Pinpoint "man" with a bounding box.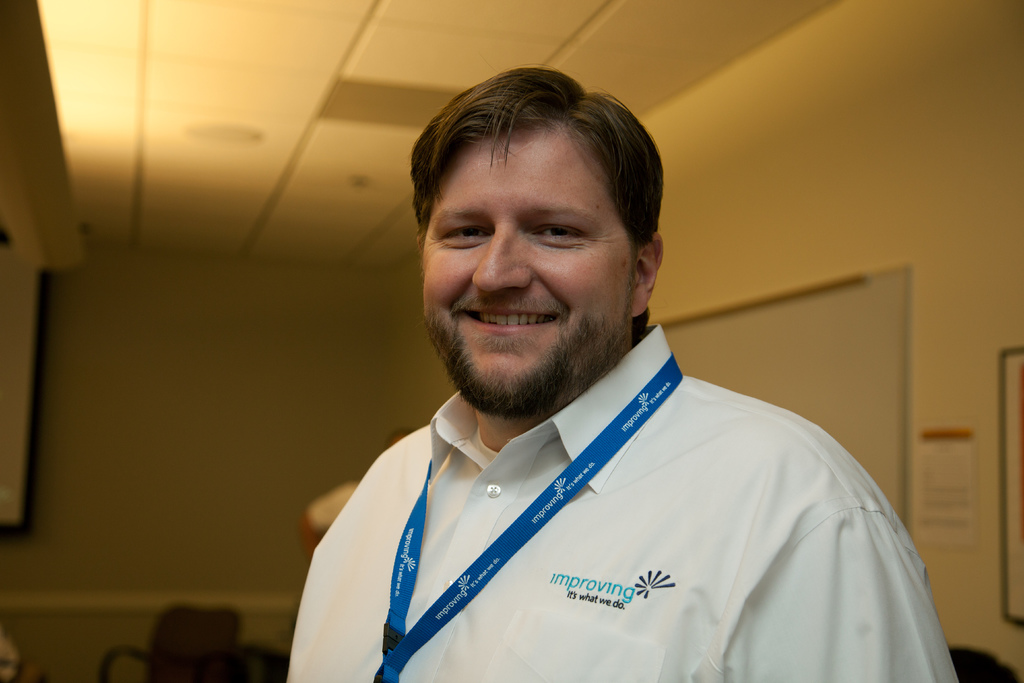
<region>255, 67, 961, 679</region>.
